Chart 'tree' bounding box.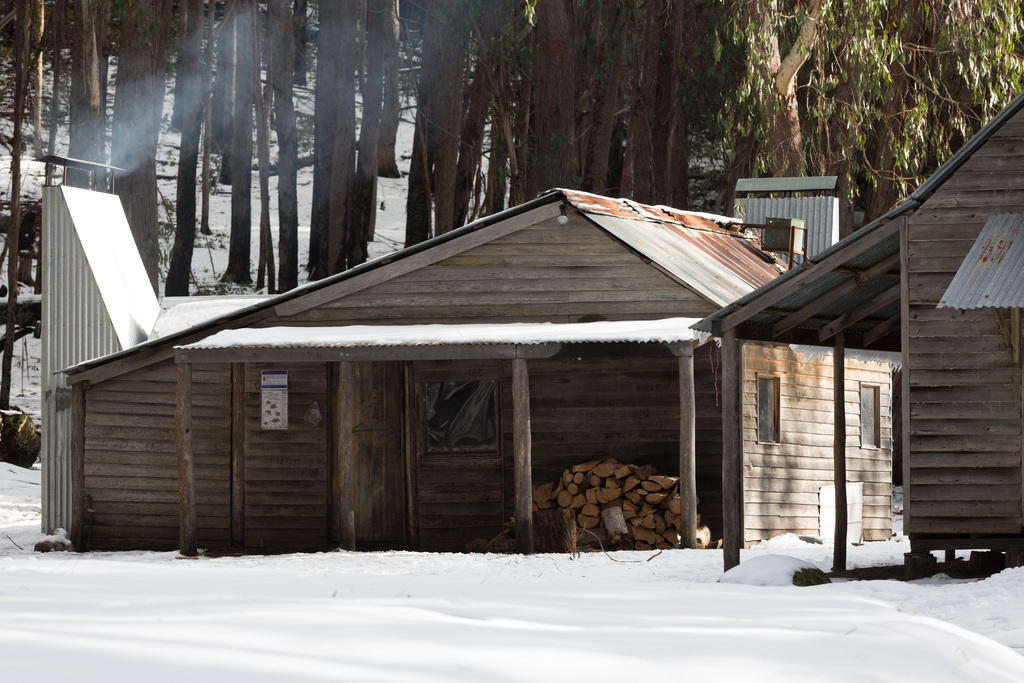
Charted: box=[0, 0, 59, 467].
